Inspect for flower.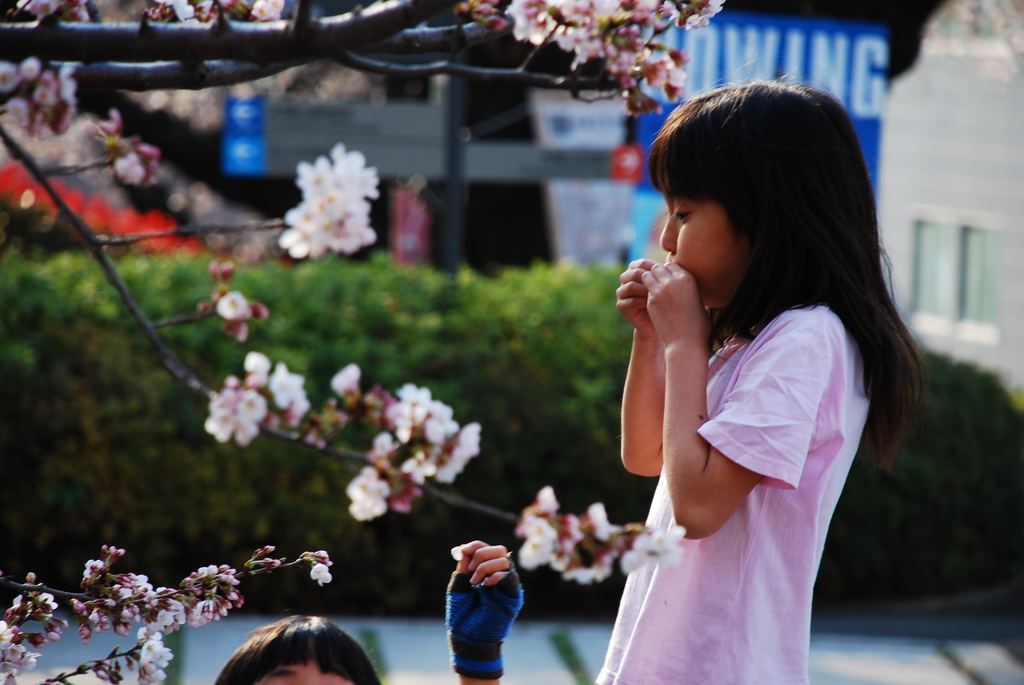
Inspection: x1=268, y1=143, x2=391, y2=277.
